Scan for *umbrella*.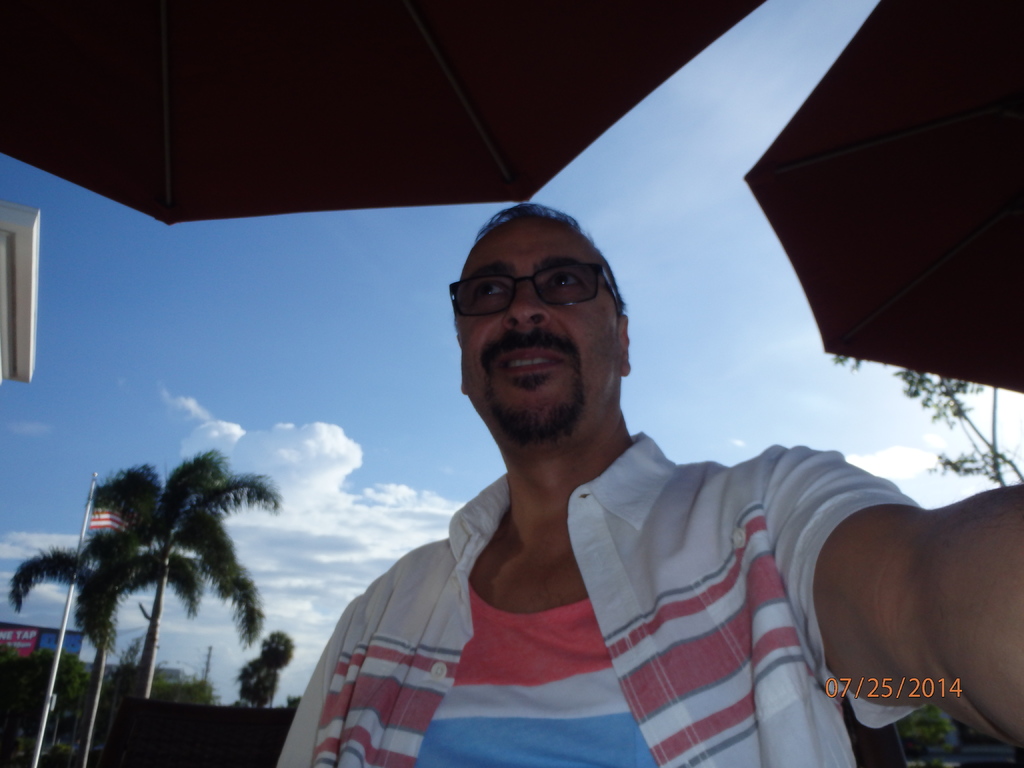
Scan result: {"left": 0, "top": 1, "right": 765, "bottom": 225}.
